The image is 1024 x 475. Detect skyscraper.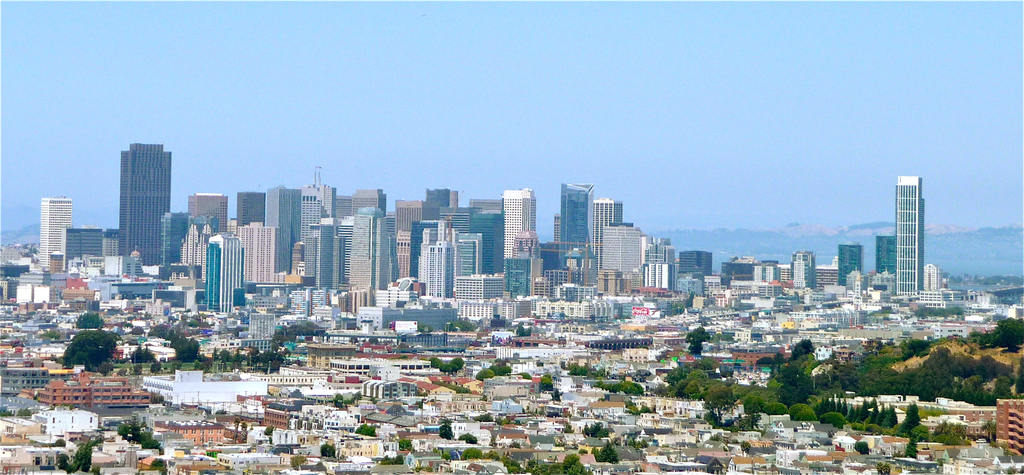
Detection: 895 180 926 293.
